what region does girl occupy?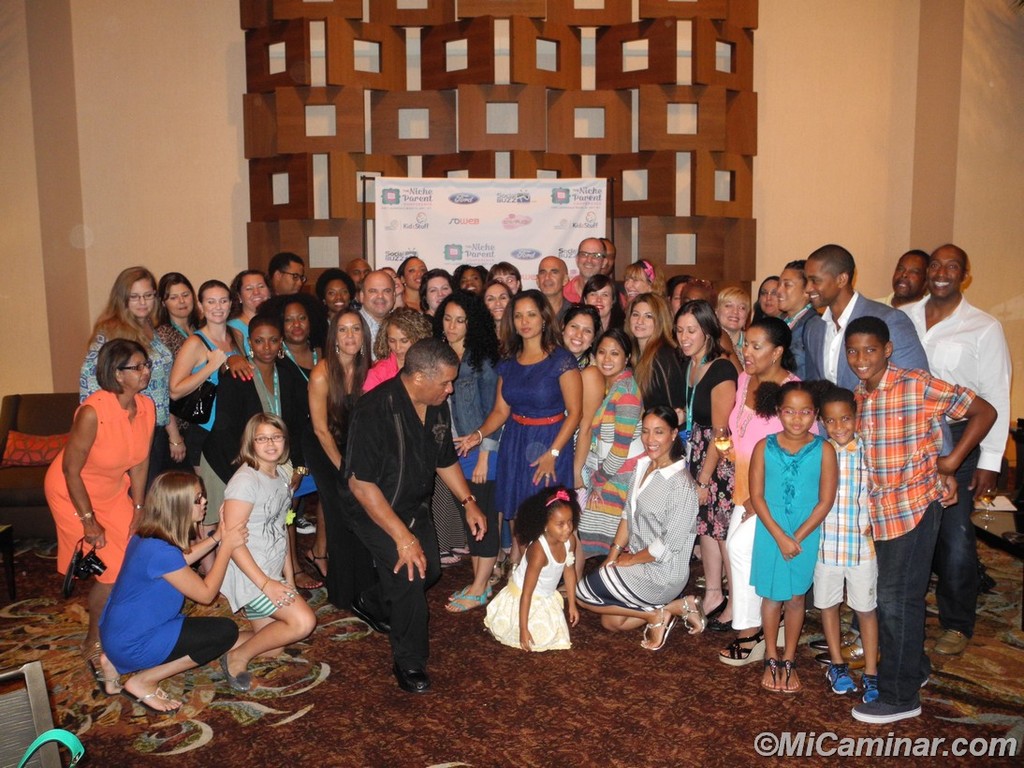
[left=73, top=261, right=176, bottom=495].
